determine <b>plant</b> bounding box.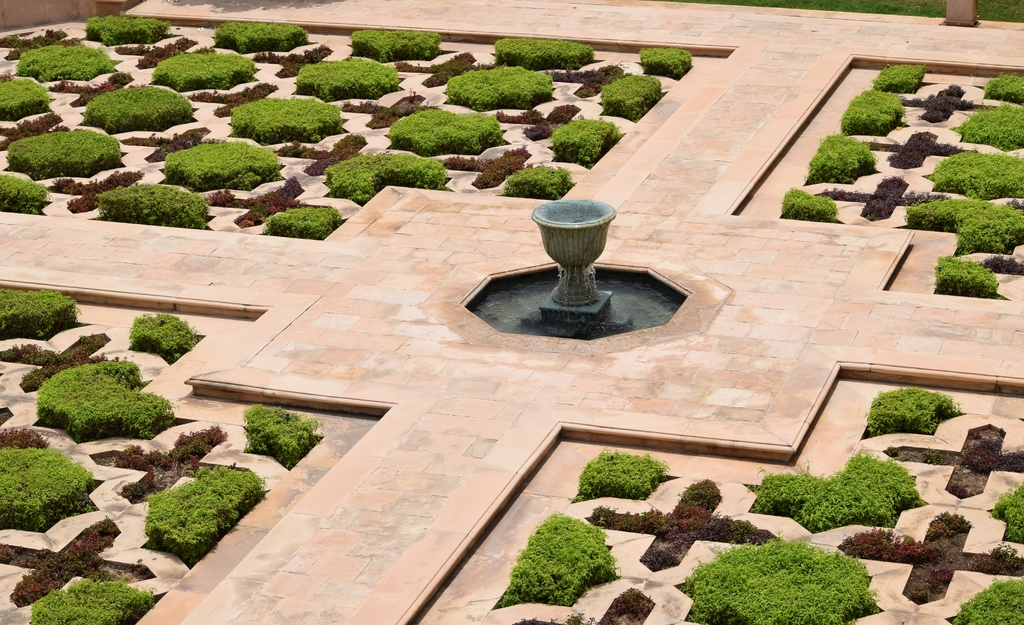
Determined: 981, 69, 1023, 102.
